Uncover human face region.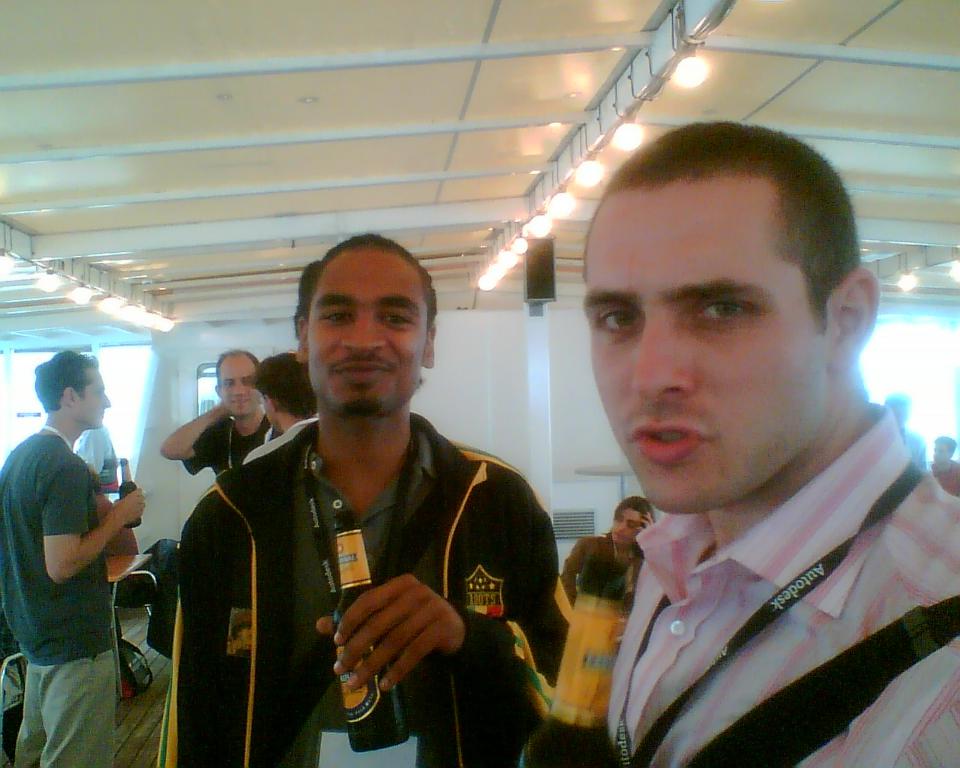
Uncovered: x1=80 y1=372 x2=108 y2=427.
